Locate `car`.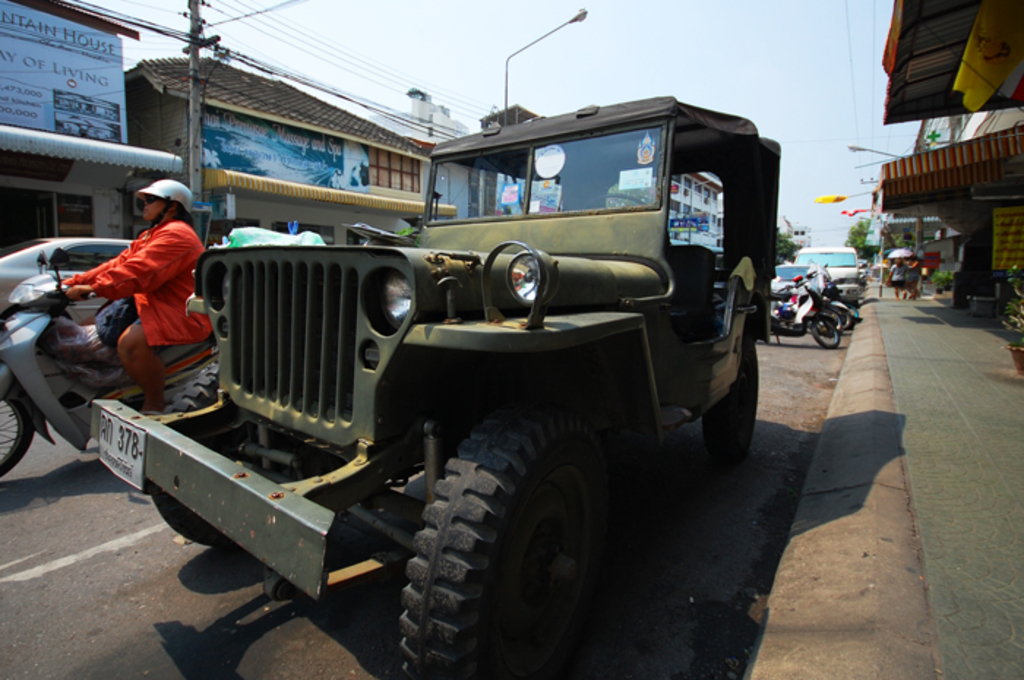
Bounding box: 796, 247, 867, 304.
